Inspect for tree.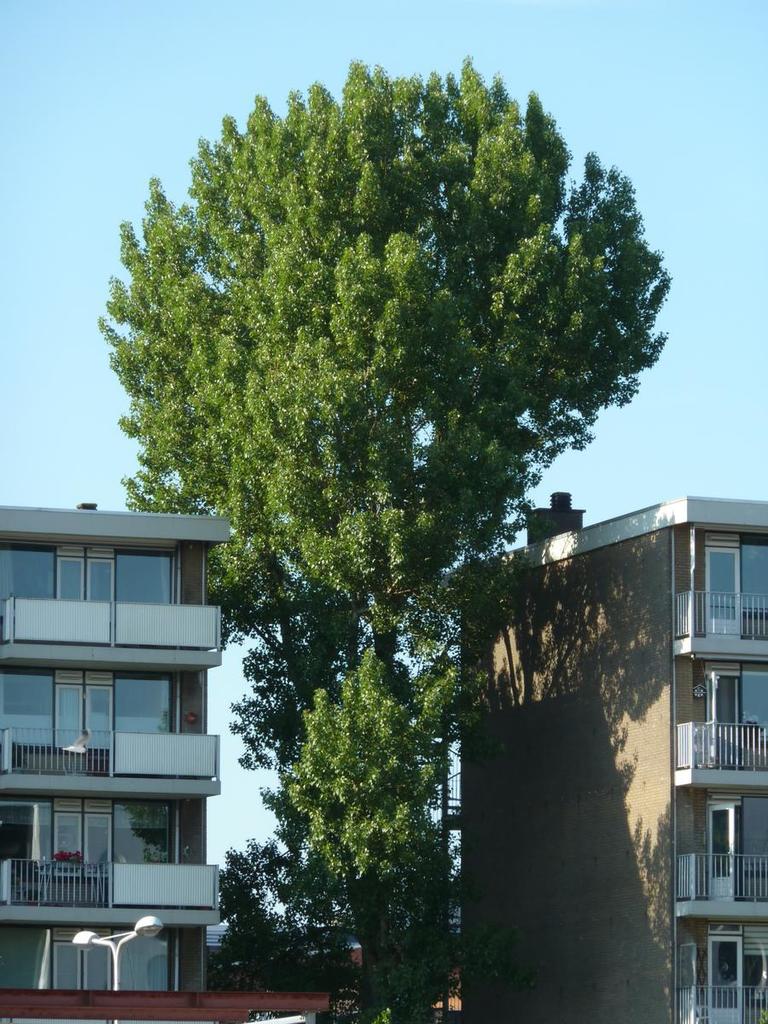
Inspection: bbox=(96, 26, 678, 916).
